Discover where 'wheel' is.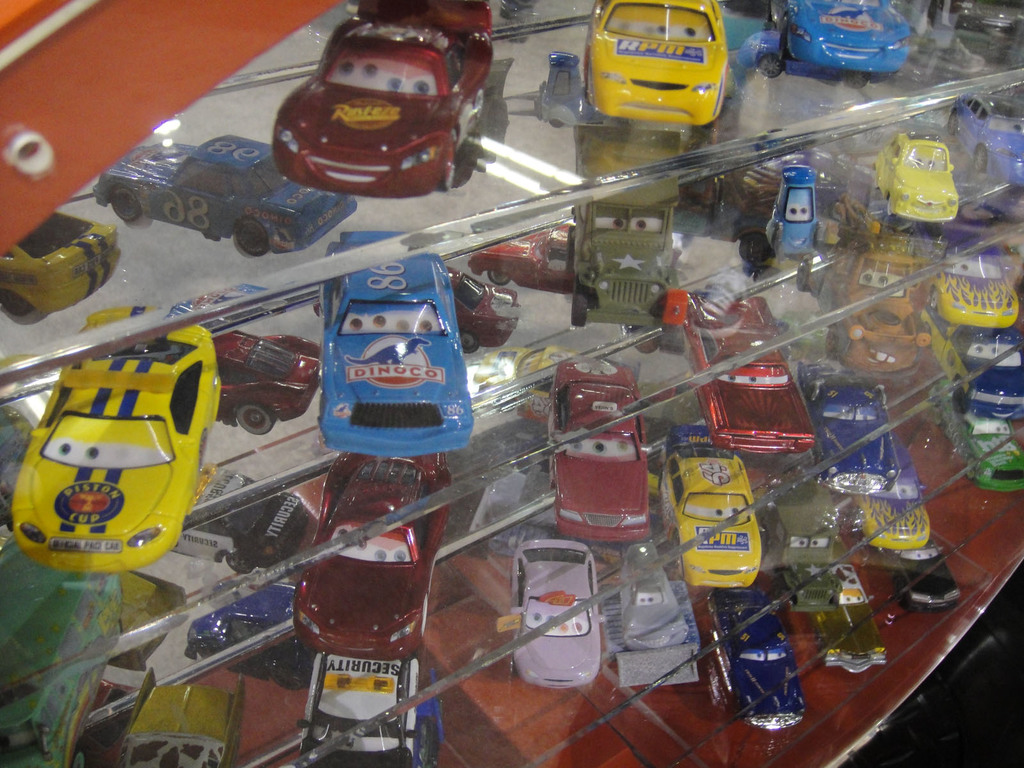
Discovered at detection(737, 237, 769, 267).
